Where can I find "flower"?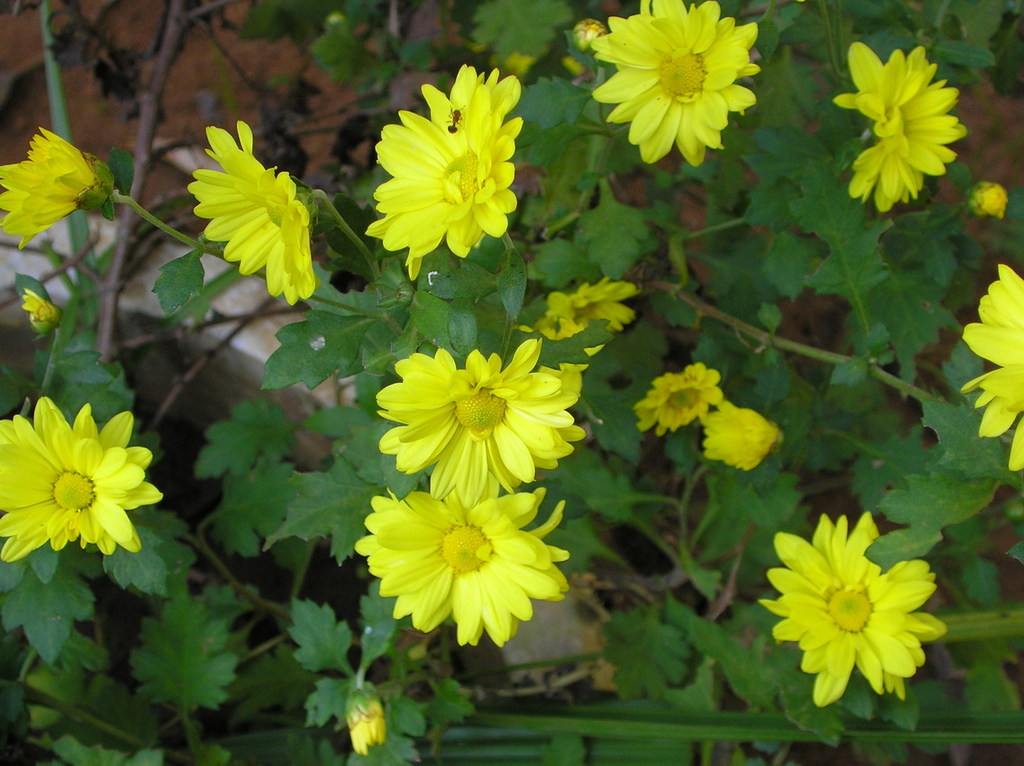
You can find it at bbox=(345, 477, 588, 659).
